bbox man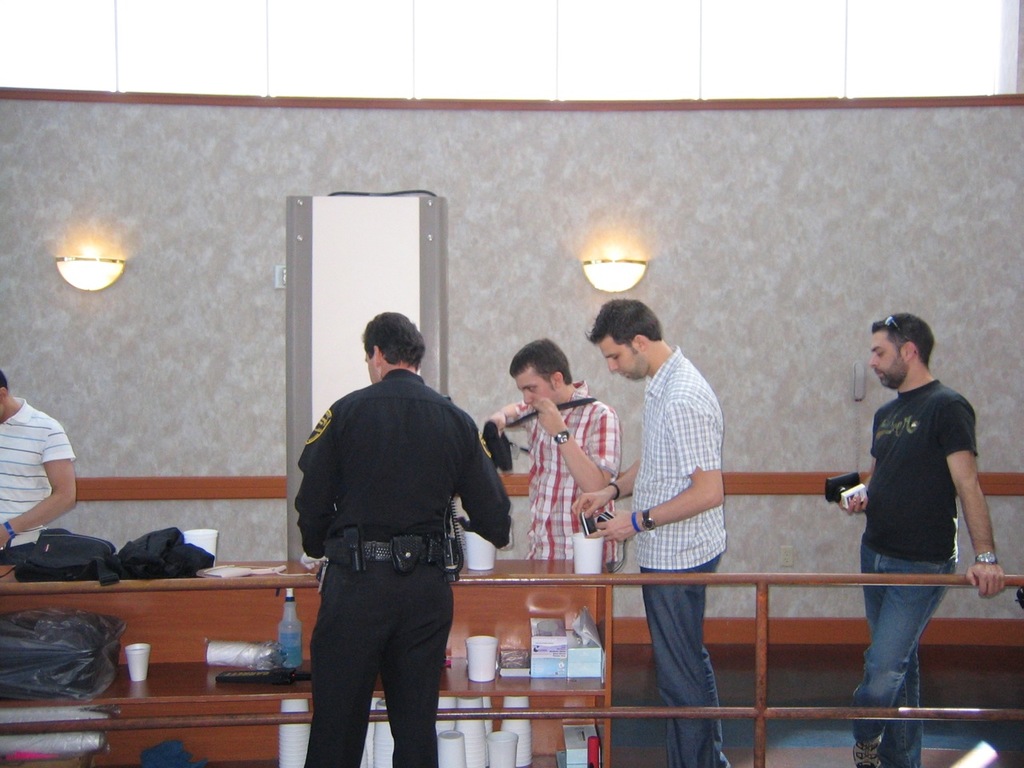
(837,311,1002,766)
